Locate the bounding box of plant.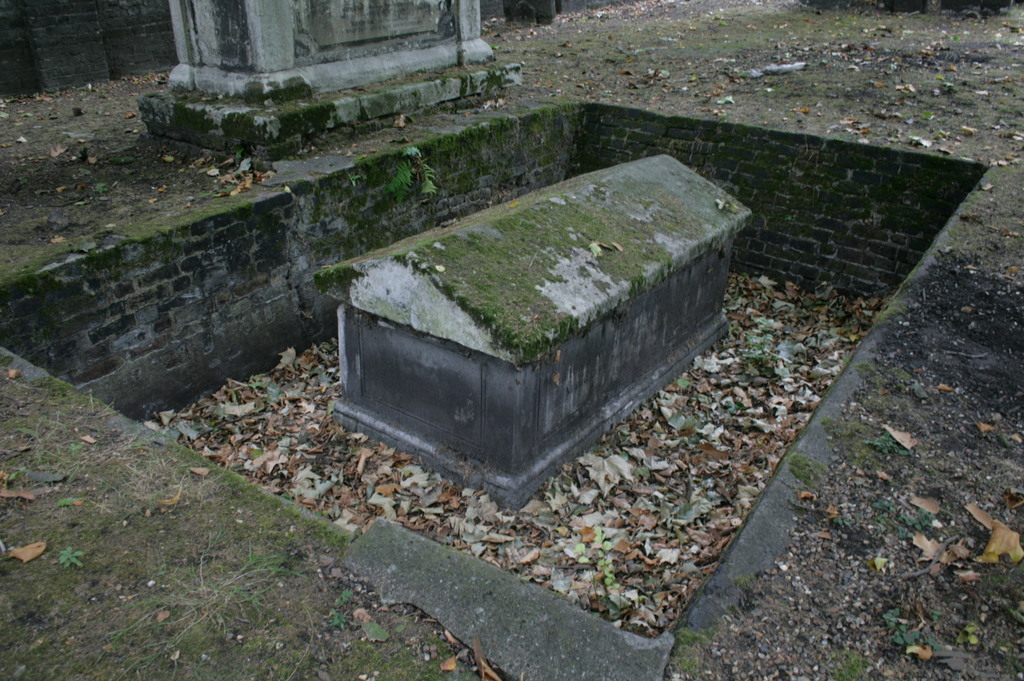
Bounding box: bbox=[339, 587, 357, 603].
